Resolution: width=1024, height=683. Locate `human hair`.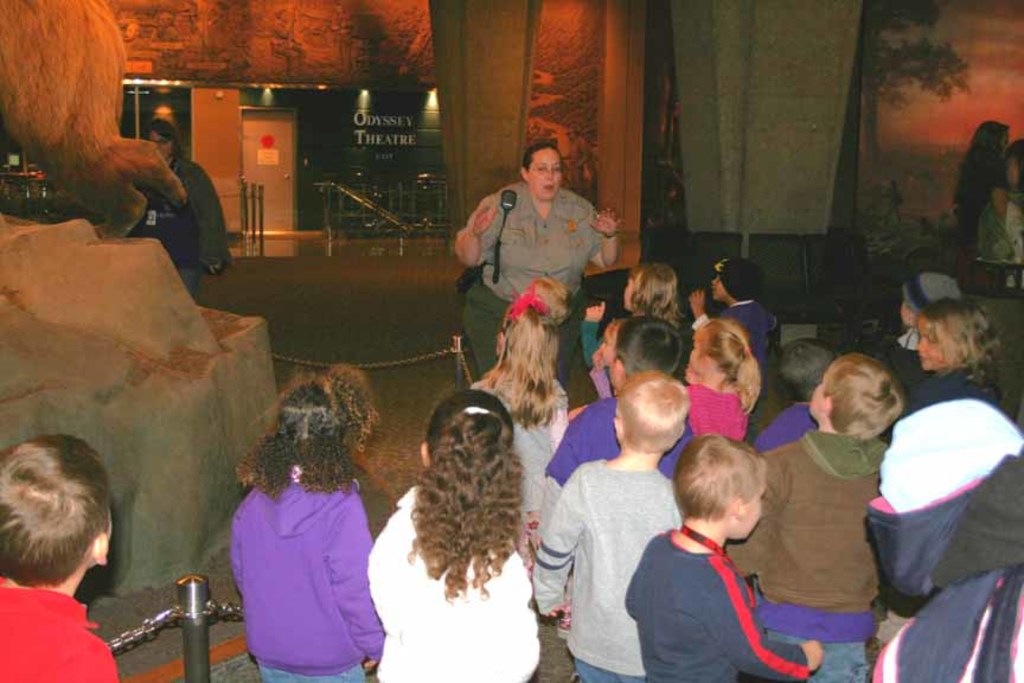
(678,448,772,540).
